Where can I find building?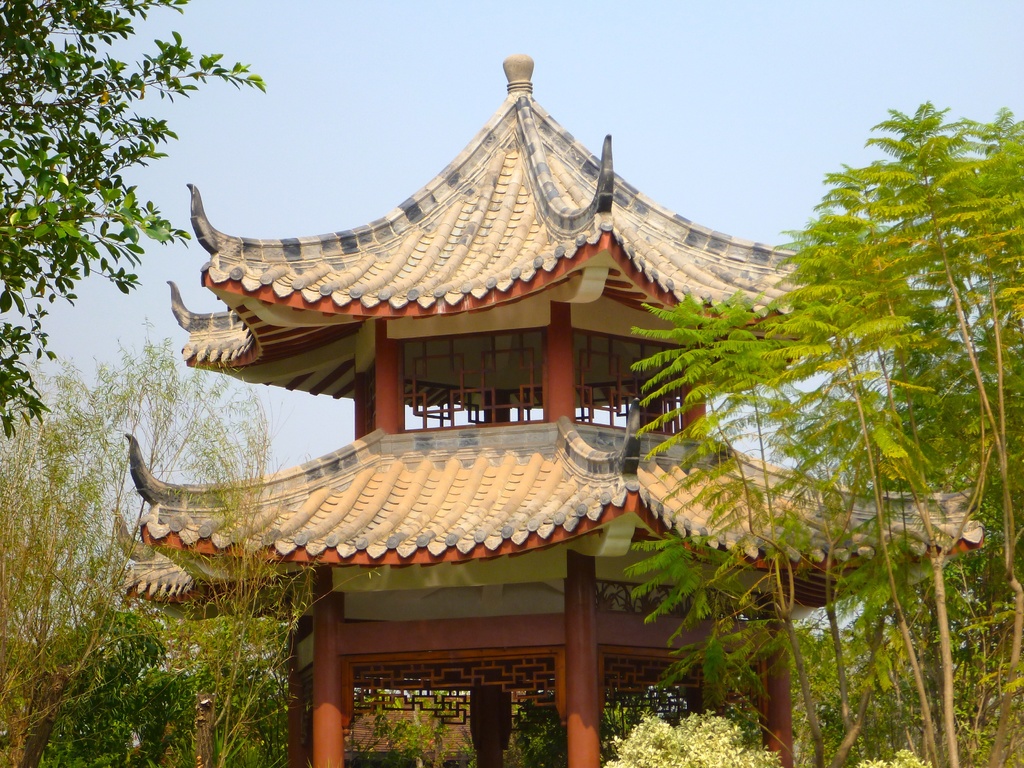
You can find it at (104,61,981,767).
